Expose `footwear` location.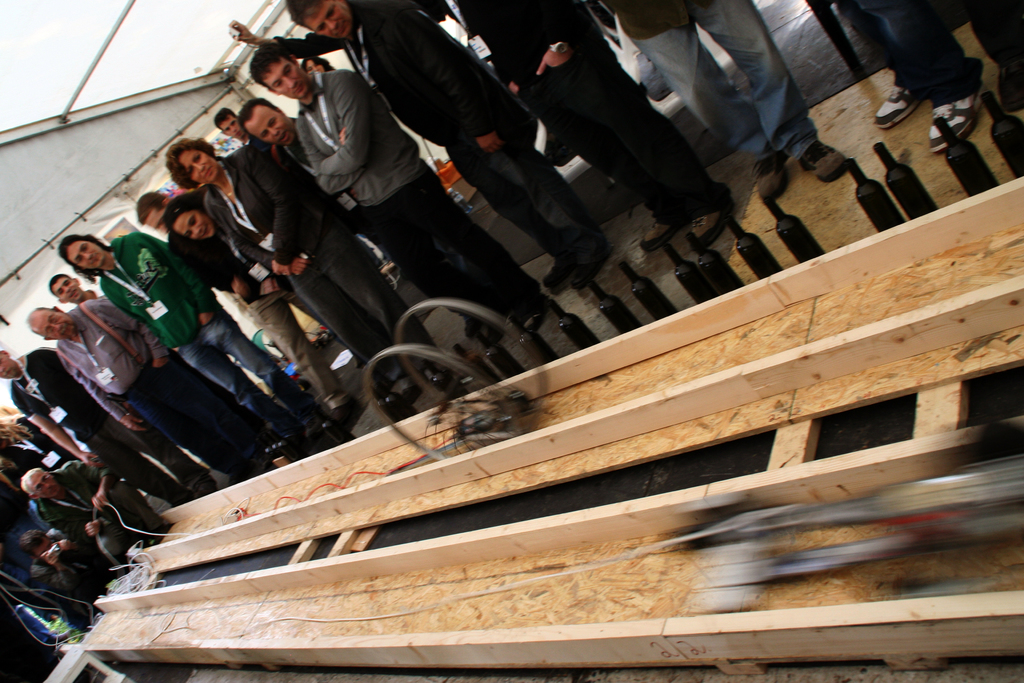
Exposed at {"x1": 692, "y1": 204, "x2": 726, "y2": 247}.
